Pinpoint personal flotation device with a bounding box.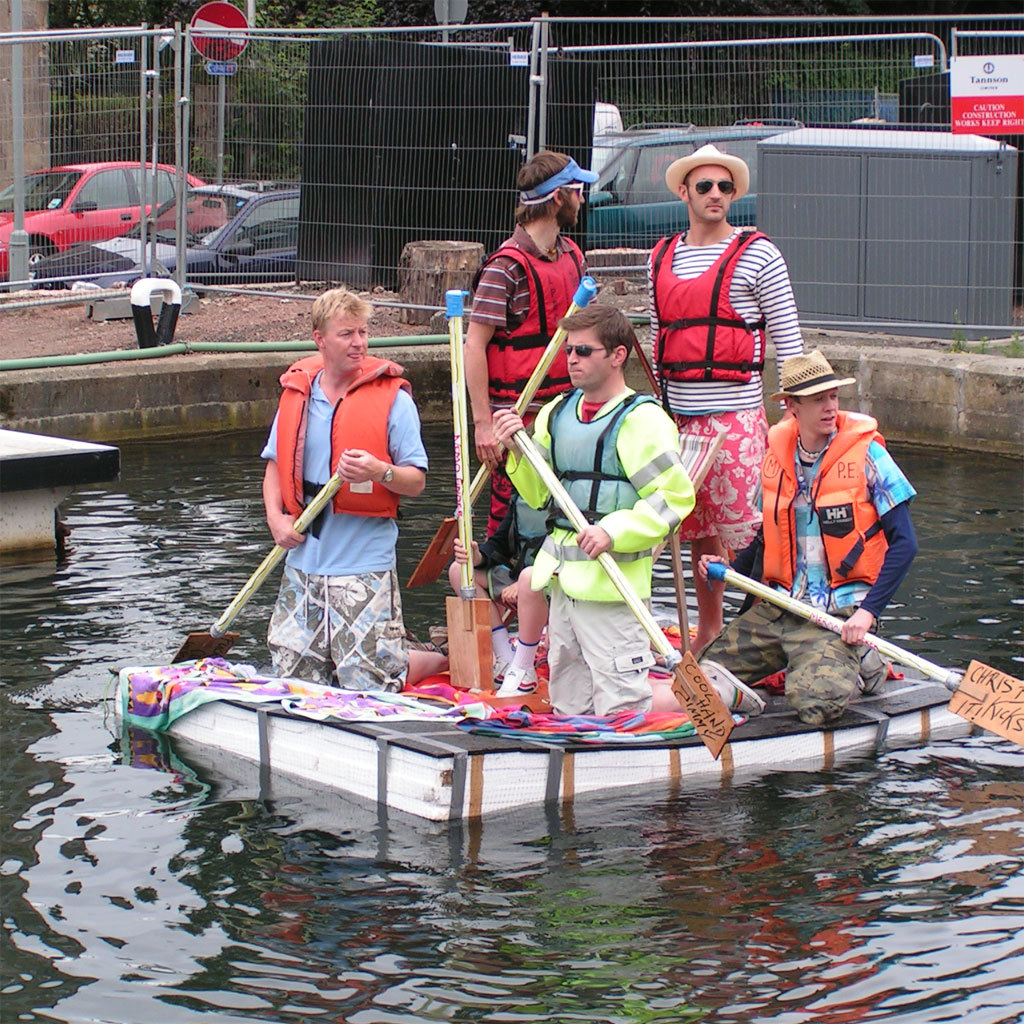
Rect(275, 344, 413, 520).
